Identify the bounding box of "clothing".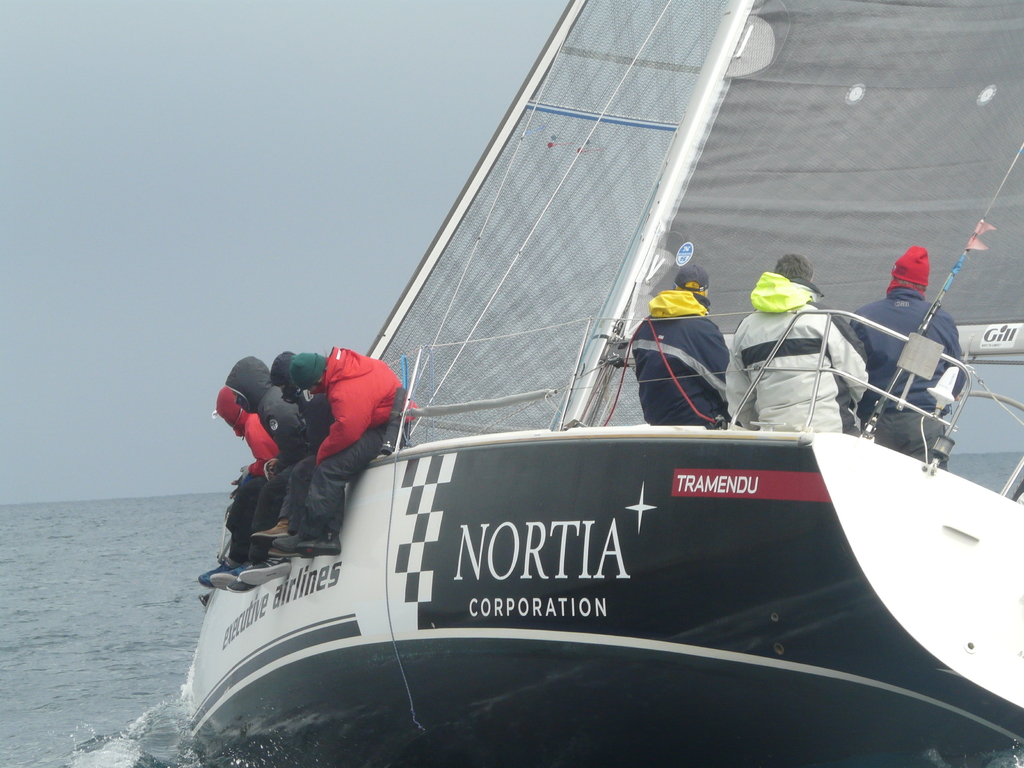
223:408:279:559.
